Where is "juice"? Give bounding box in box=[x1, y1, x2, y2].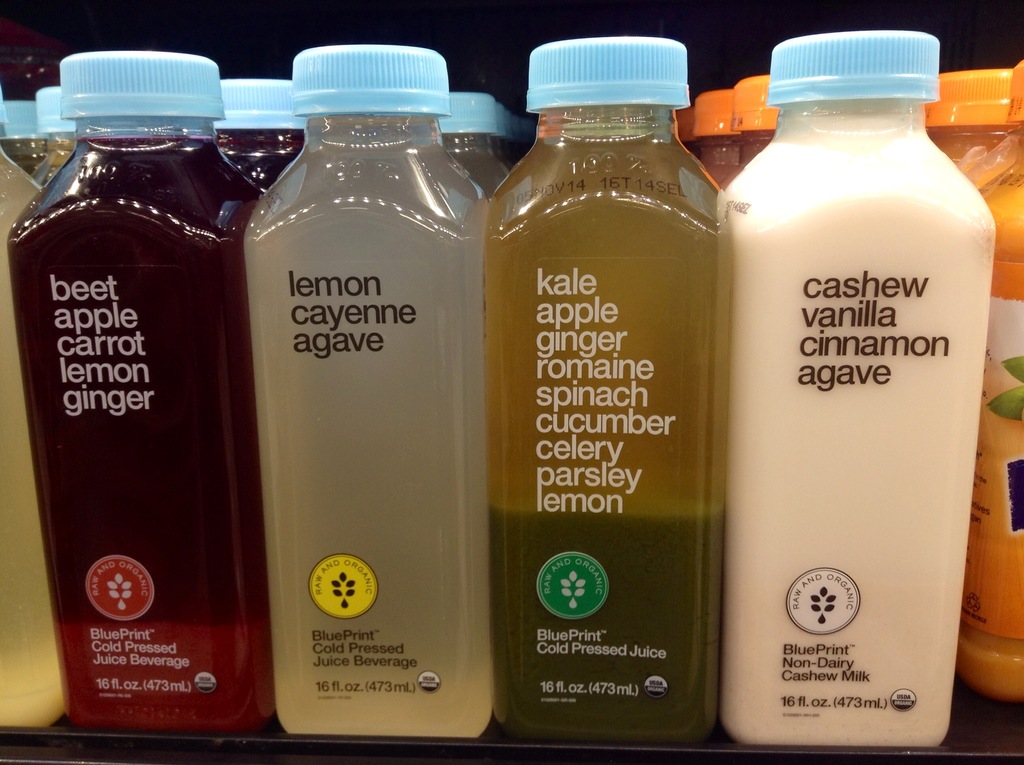
box=[489, 104, 730, 741].
